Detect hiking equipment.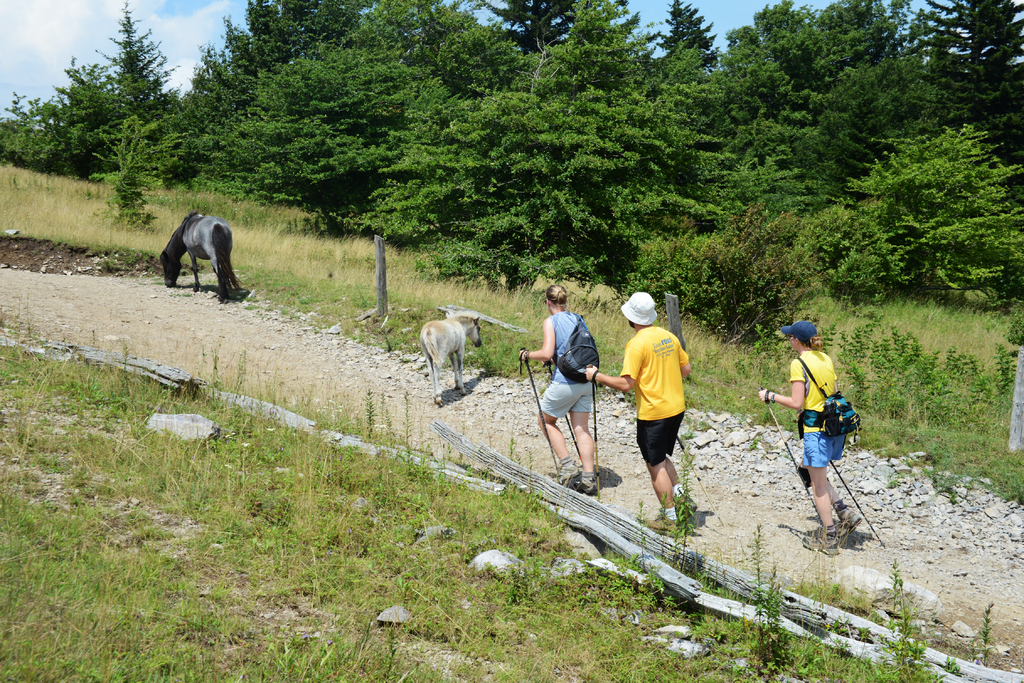
Detected at Rect(826, 453, 883, 550).
